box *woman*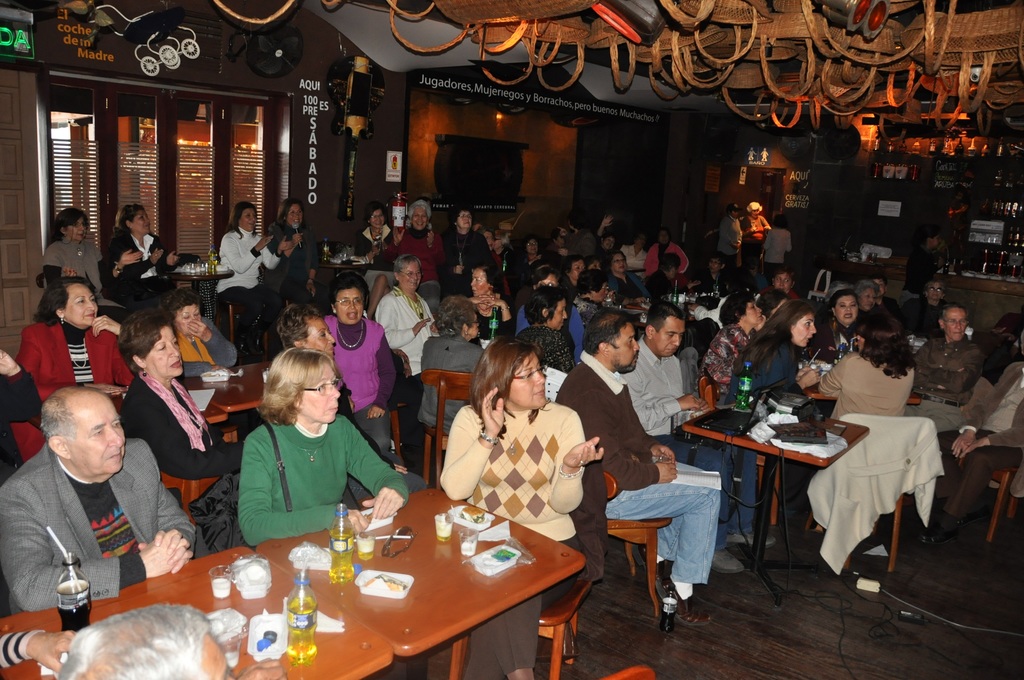
[left=268, top=198, right=323, bottom=318]
